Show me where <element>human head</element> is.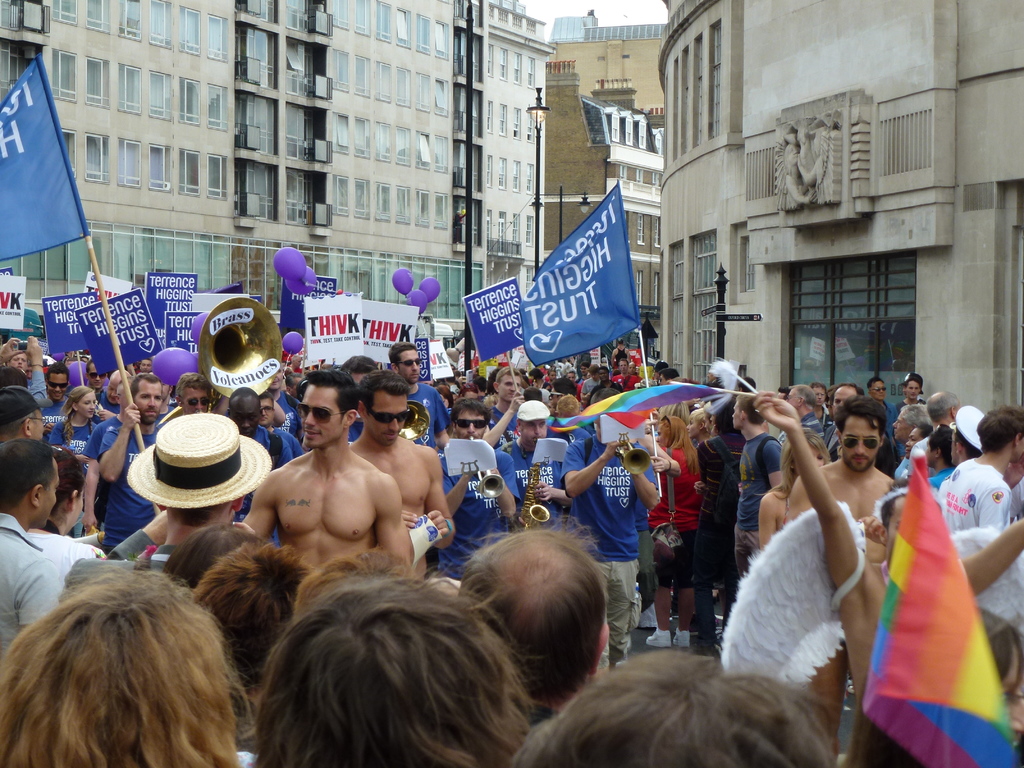
<element>human head</element> is at (113, 383, 125, 408).
